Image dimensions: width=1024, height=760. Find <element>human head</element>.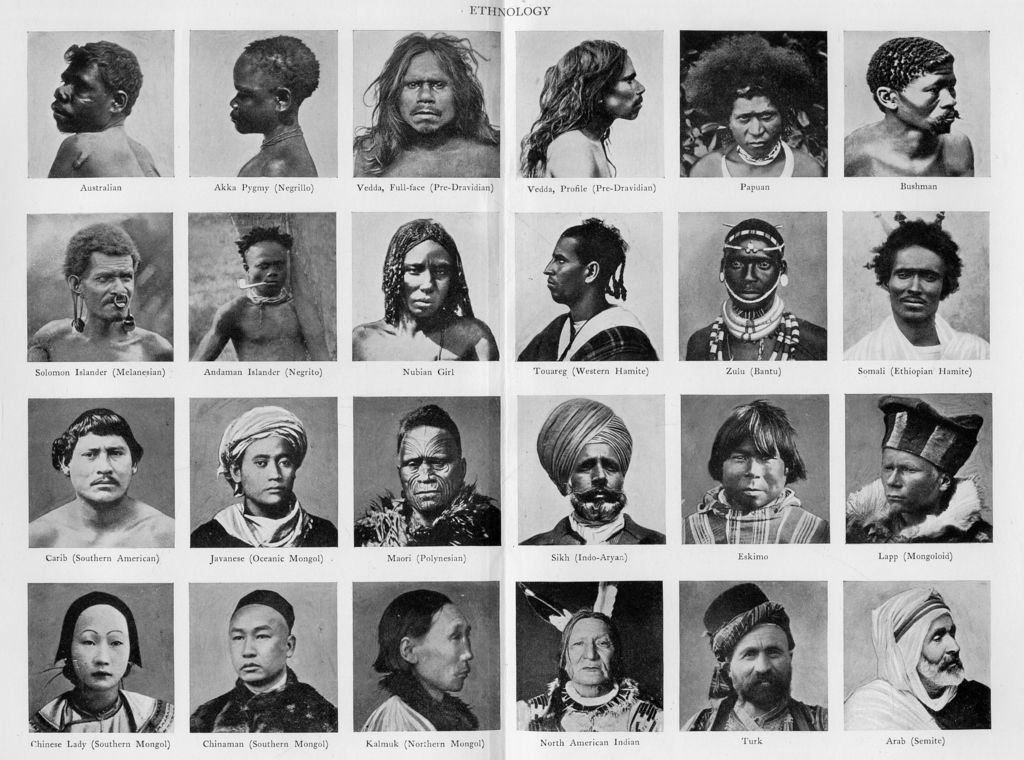
rect(714, 406, 804, 510).
